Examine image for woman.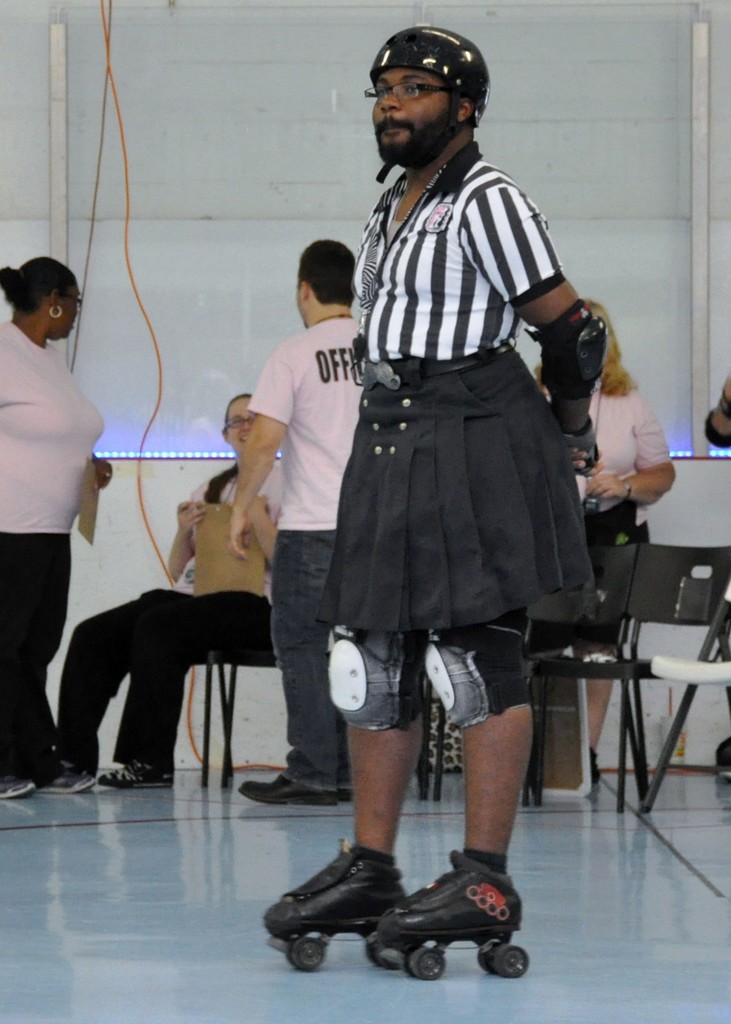
Examination result: (0, 253, 112, 802).
